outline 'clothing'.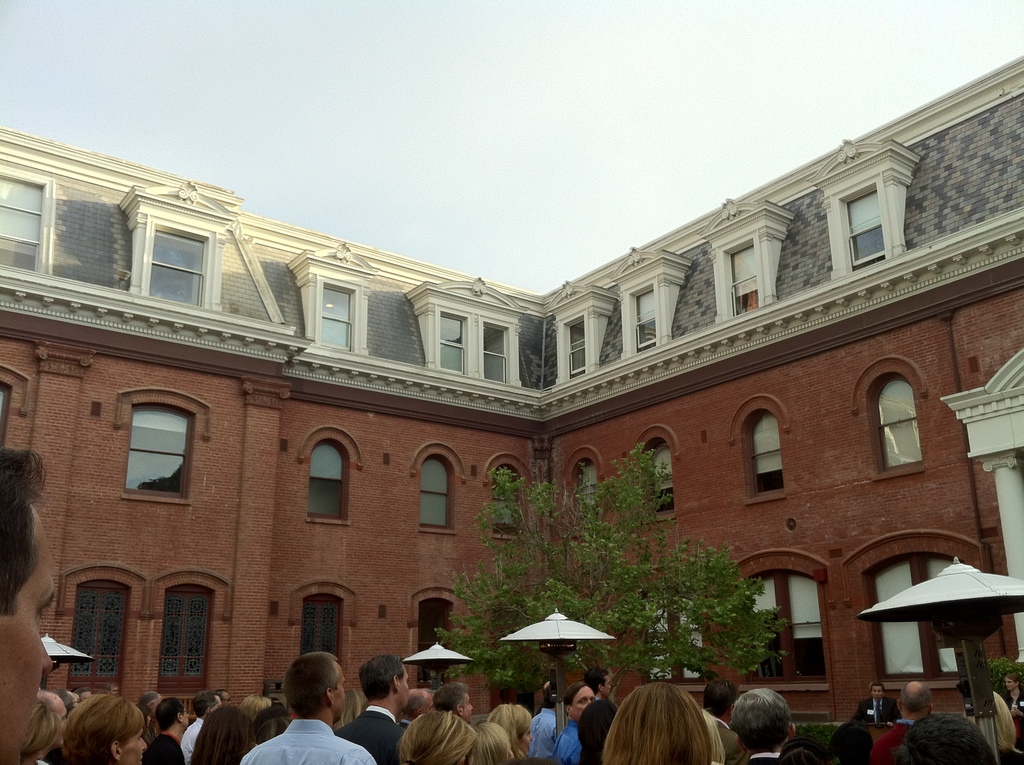
Outline: BBox(143, 732, 182, 762).
